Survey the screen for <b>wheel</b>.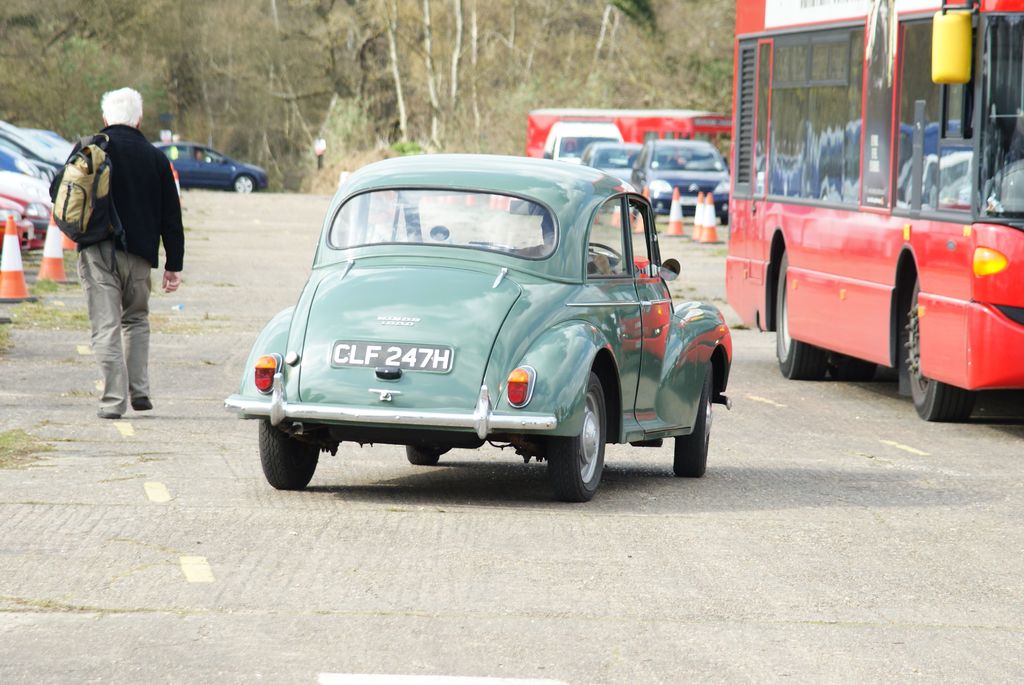
Survey found: bbox=(672, 358, 714, 479).
